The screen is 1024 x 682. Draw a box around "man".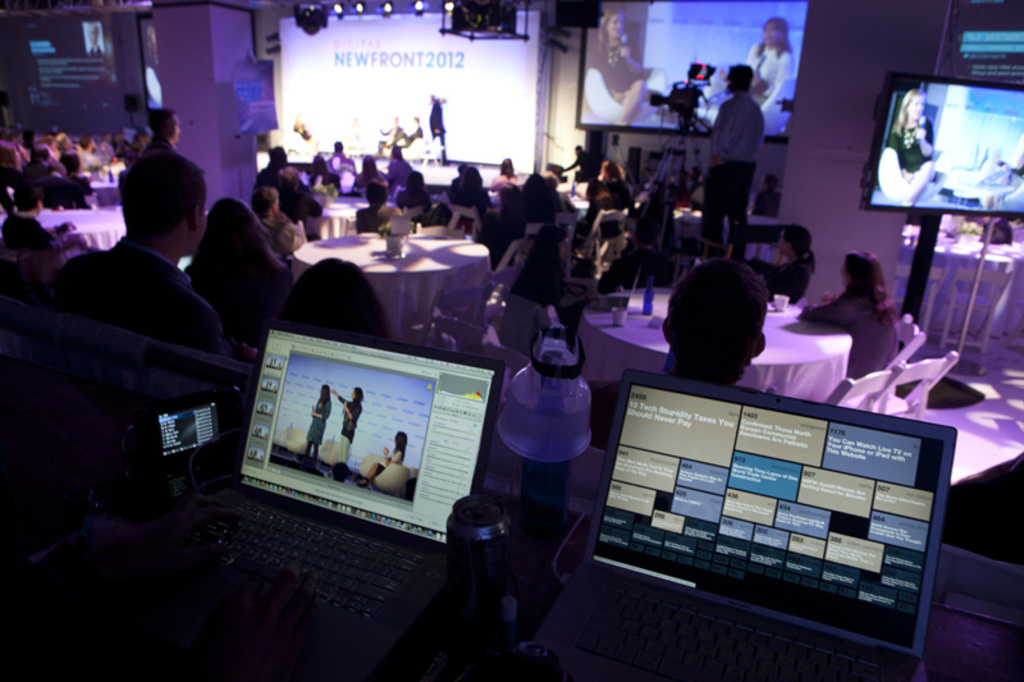
686/65/765/260.
